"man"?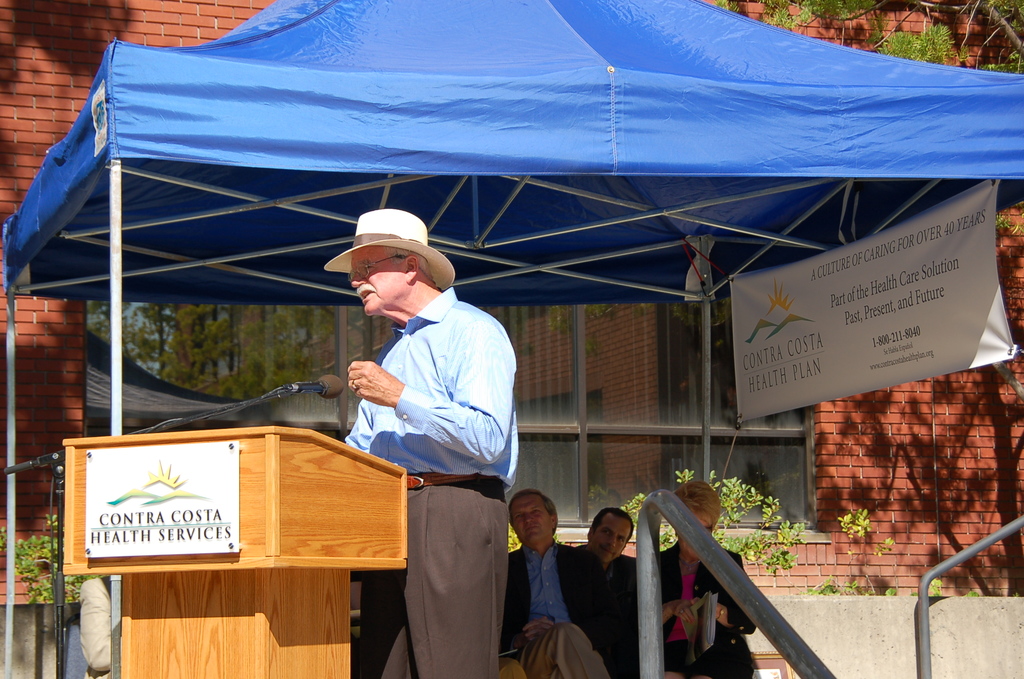
bbox=(575, 504, 637, 678)
